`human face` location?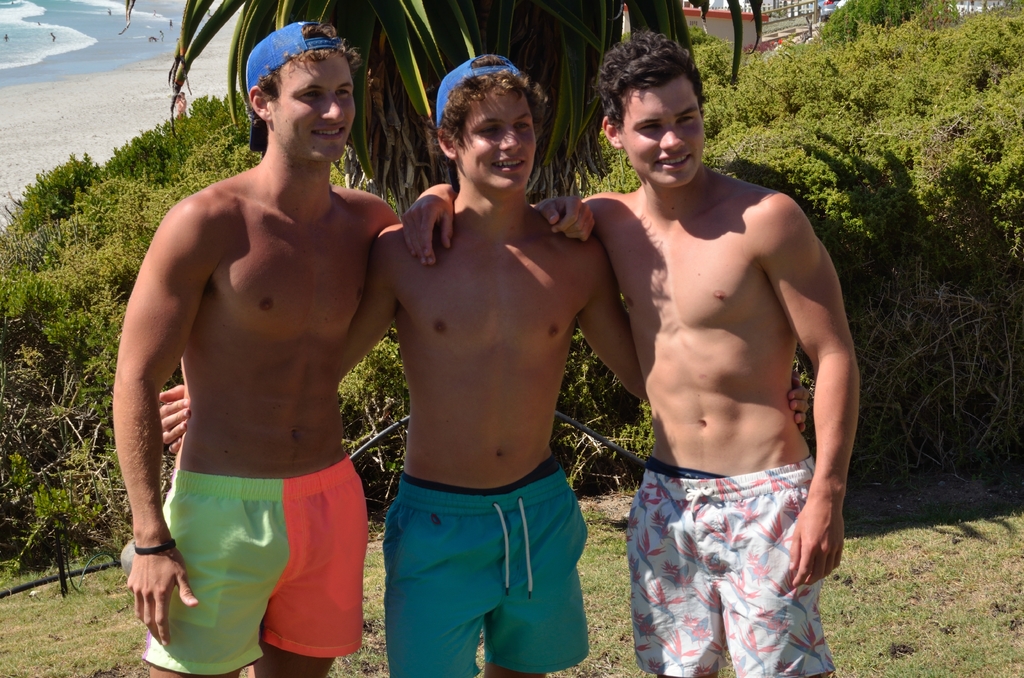
<box>271,52,357,165</box>
